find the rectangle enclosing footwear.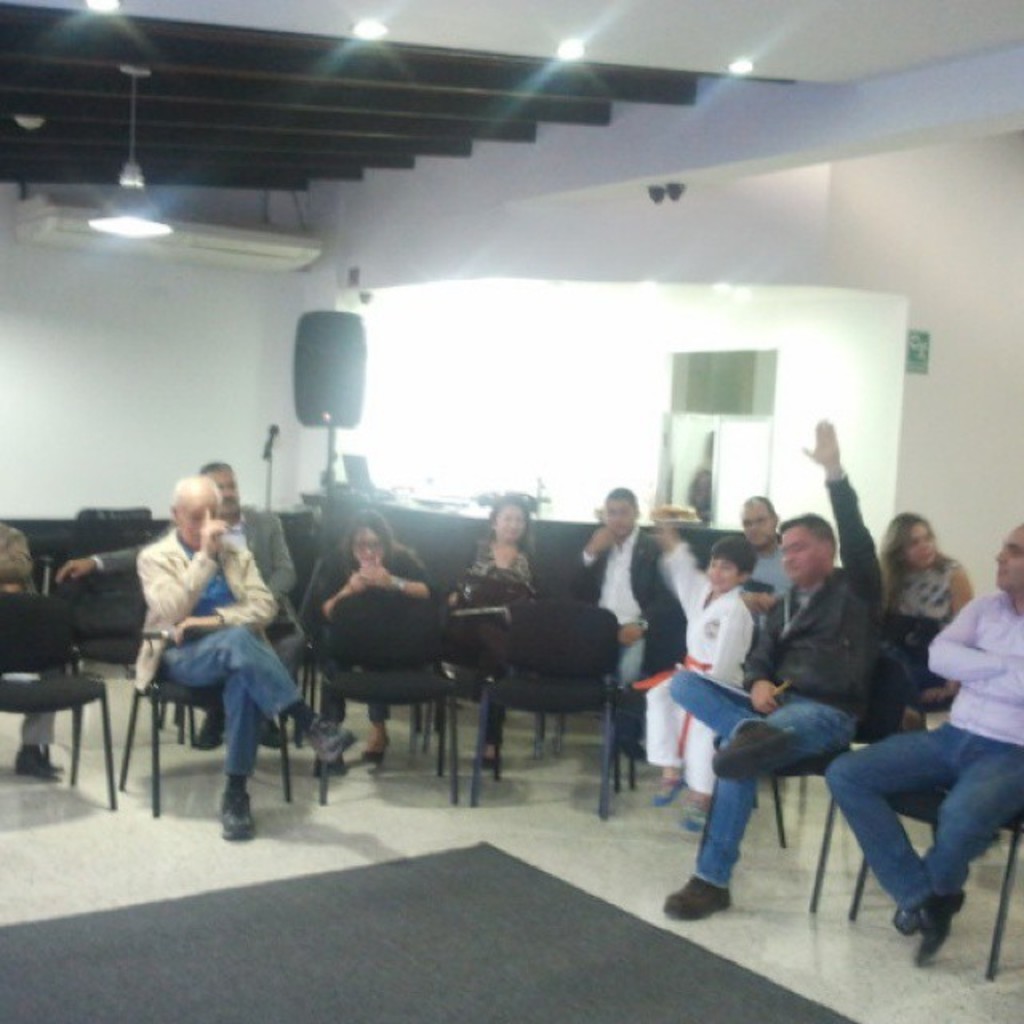
detection(714, 722, 787, 784).
